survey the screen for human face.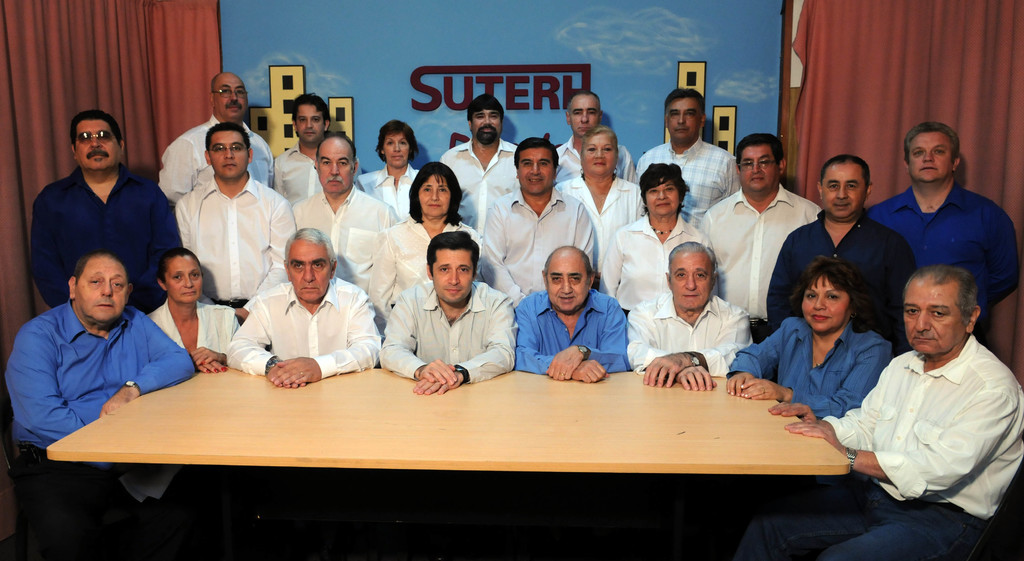
Survey found: rect(911, 128, 955, 186).
